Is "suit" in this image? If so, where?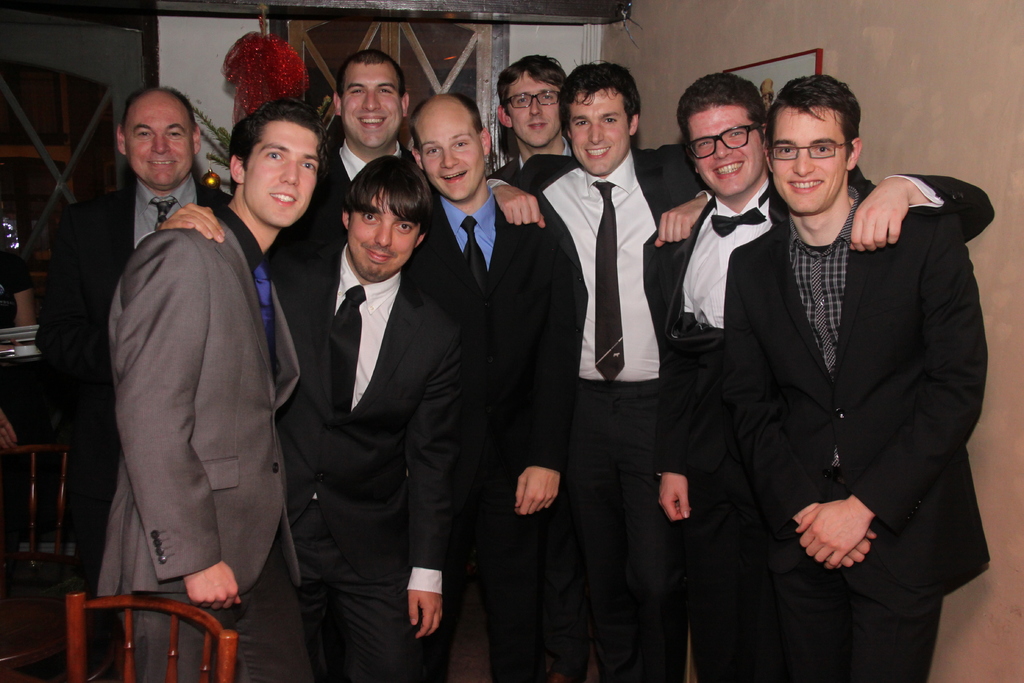
Yes, at 698:77:988:648.
